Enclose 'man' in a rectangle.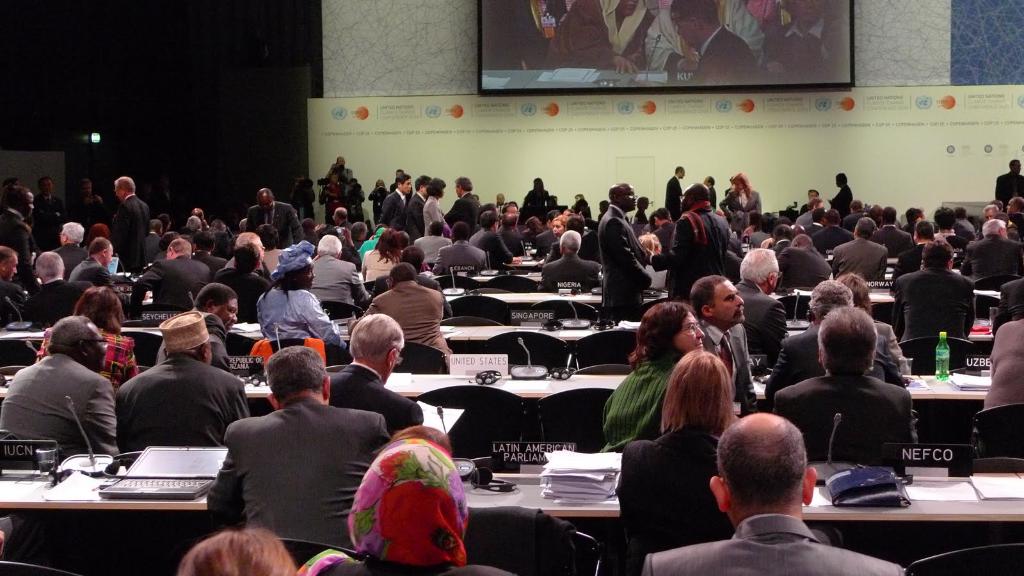
(x1=255, y1=221, x2=282, y2=265).
